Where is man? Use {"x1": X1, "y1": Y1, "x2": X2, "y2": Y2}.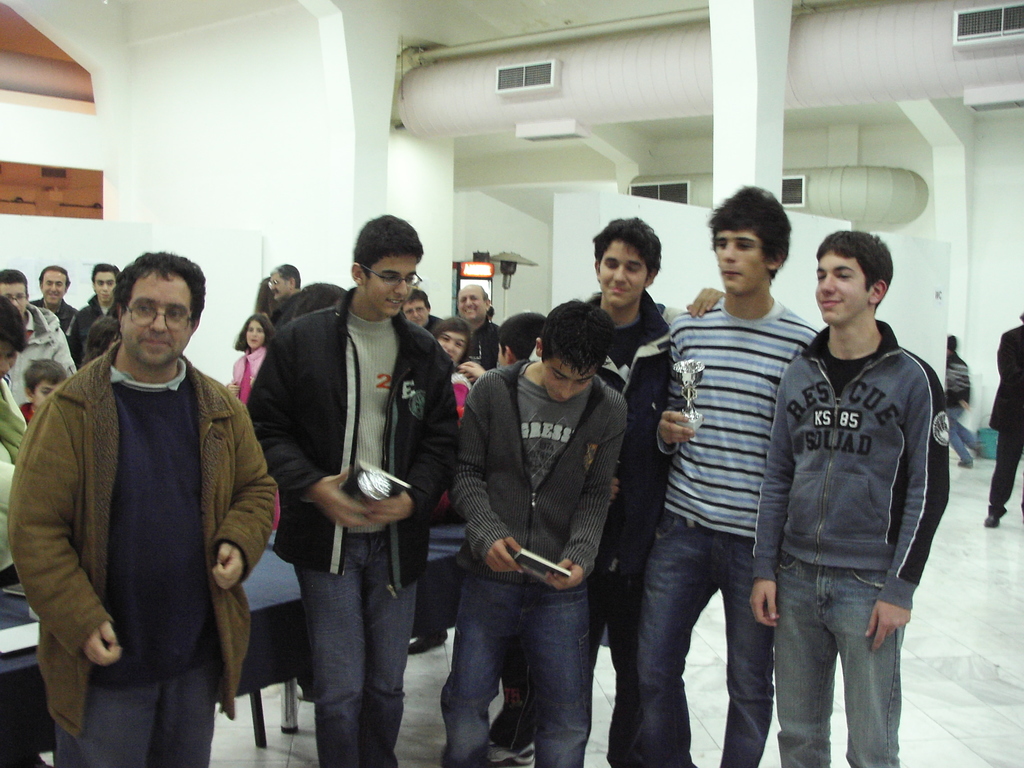
{"x1": 266, "y1": 267, "x2": 309, "y2": 336}.
